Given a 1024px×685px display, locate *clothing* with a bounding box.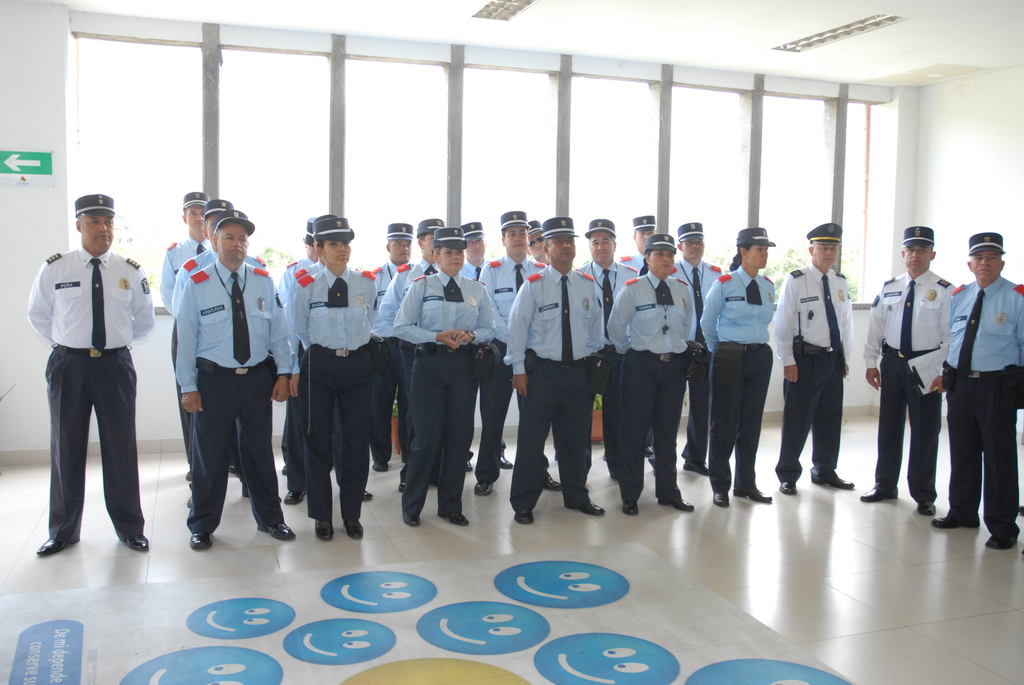
Located: [x1=938, y1=277, x2=1023, y2=544].
